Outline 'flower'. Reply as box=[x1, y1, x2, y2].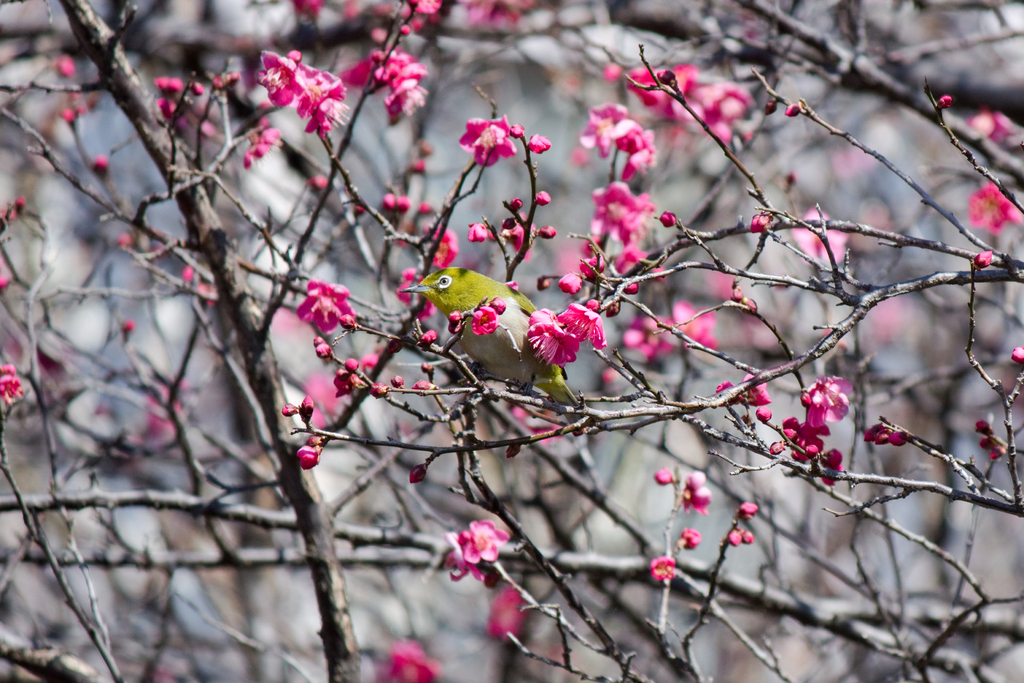
box=[0, 362, 24, 401].
